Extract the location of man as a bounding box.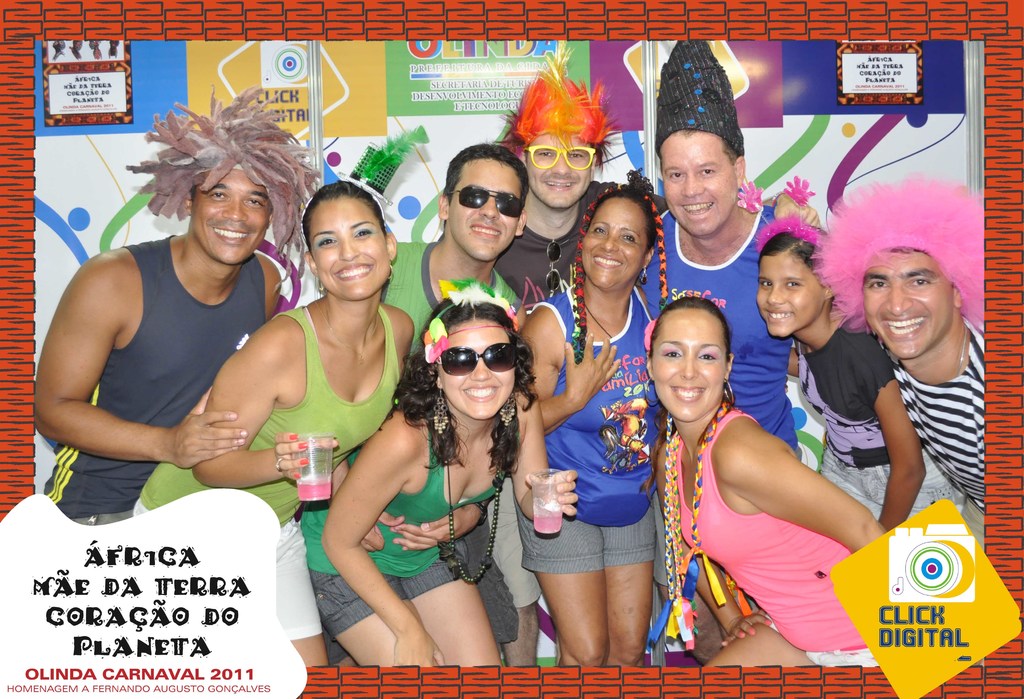
(634,37,819,670).
